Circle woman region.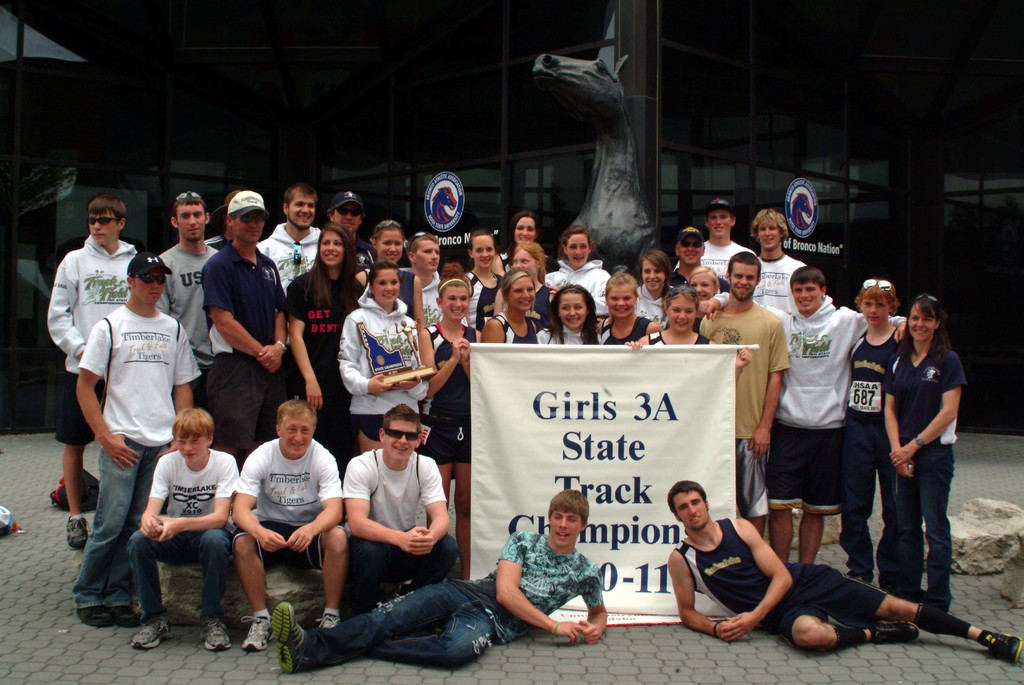
Region: detection(499, 209, 542, 270).
